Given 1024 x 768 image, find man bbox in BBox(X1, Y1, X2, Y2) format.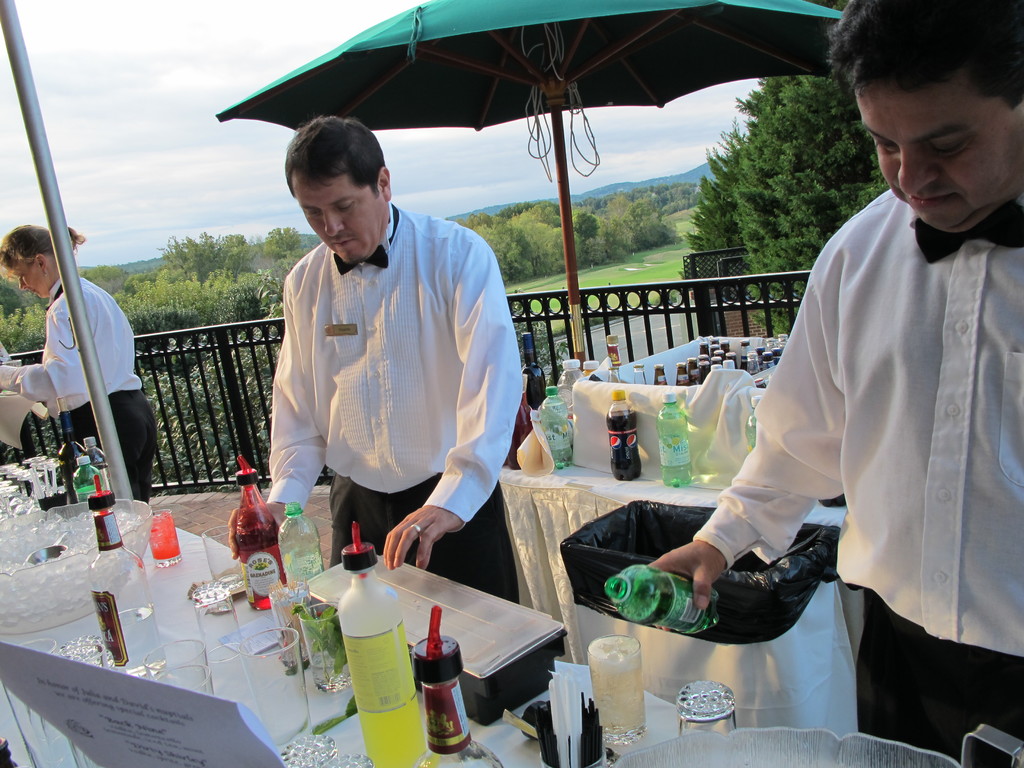
BBox(237, 106, 516, 604).
